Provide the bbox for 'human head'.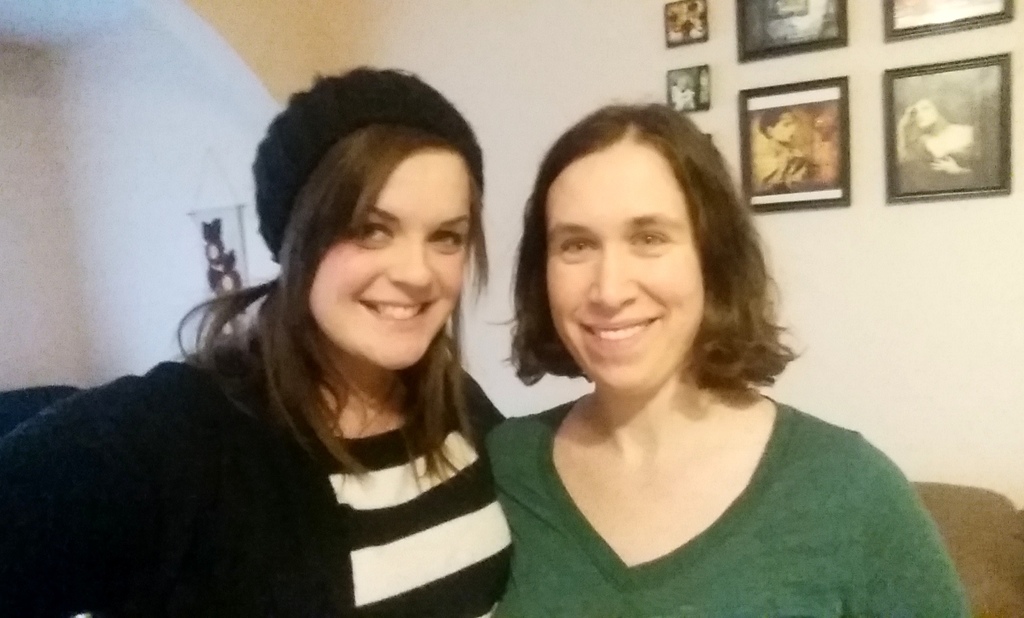
select_region(910, 94, 945, 129).
